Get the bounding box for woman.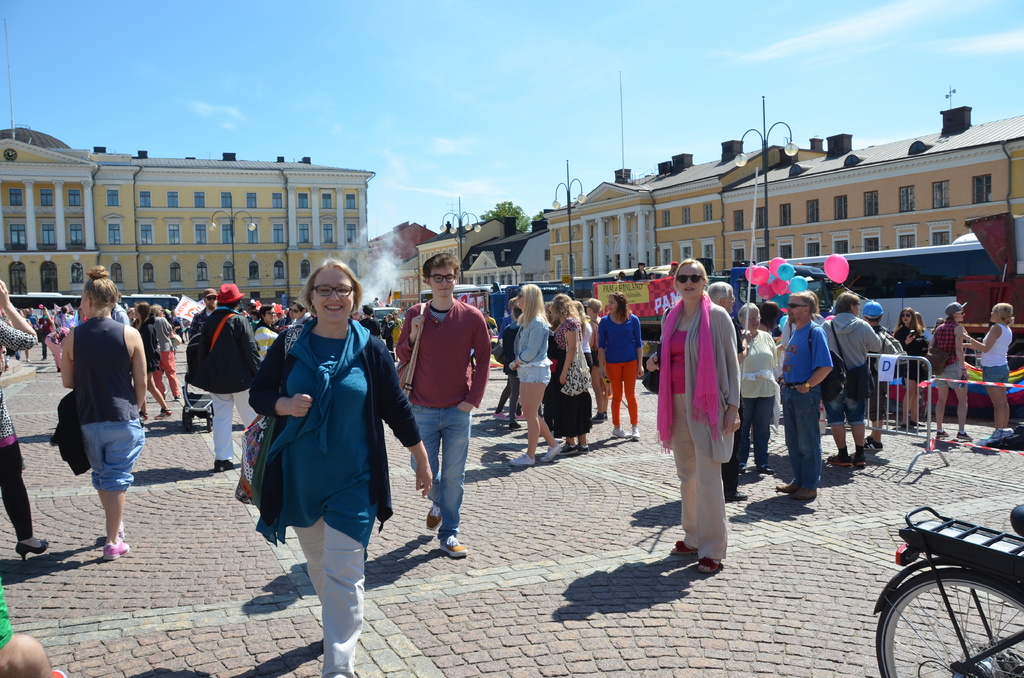
{"x1": 45, "y1": 262, "x2": 145, "y2": 560}.
